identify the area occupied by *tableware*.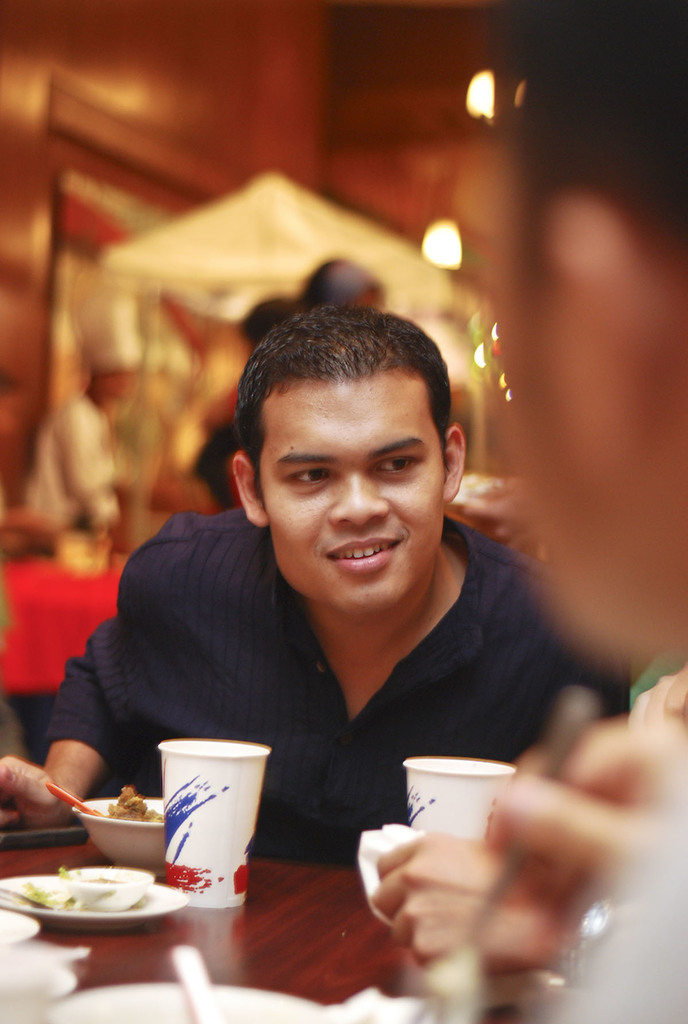
Area: 63:794:163:868.
